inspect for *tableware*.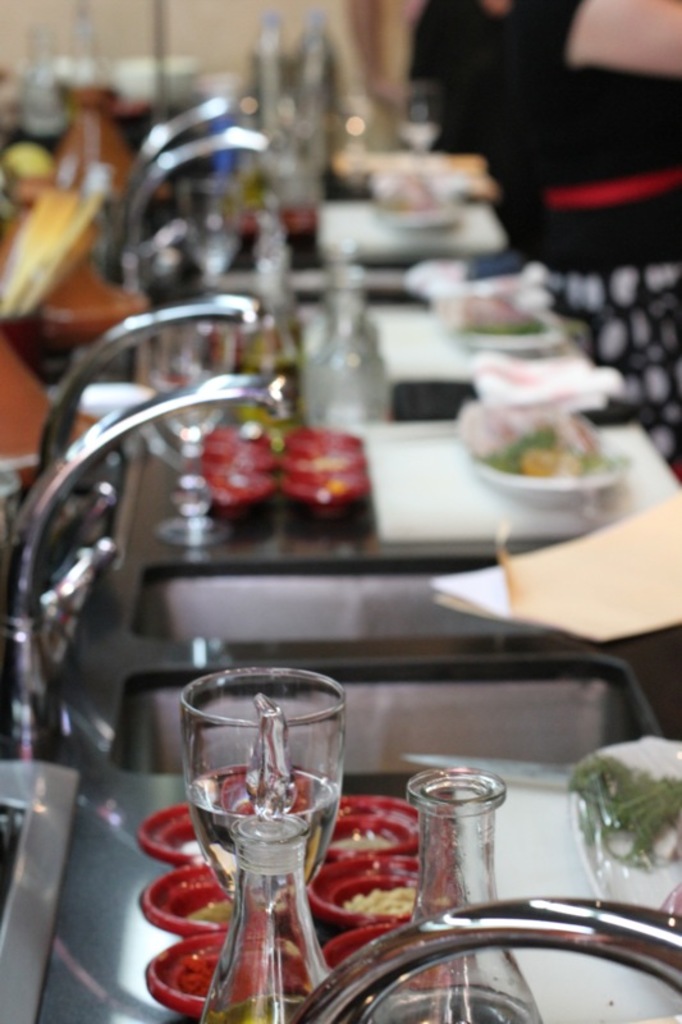
Inspection: bbox=(360, 759, 546, 1023).
